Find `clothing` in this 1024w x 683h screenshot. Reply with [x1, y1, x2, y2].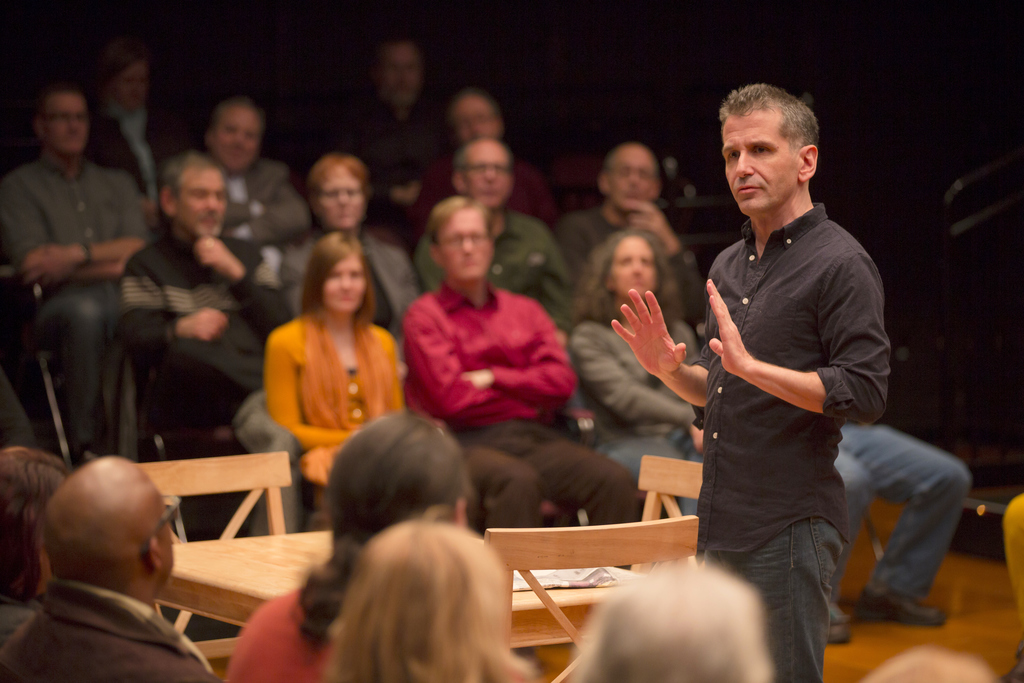
[346, 106, 445, 305].
